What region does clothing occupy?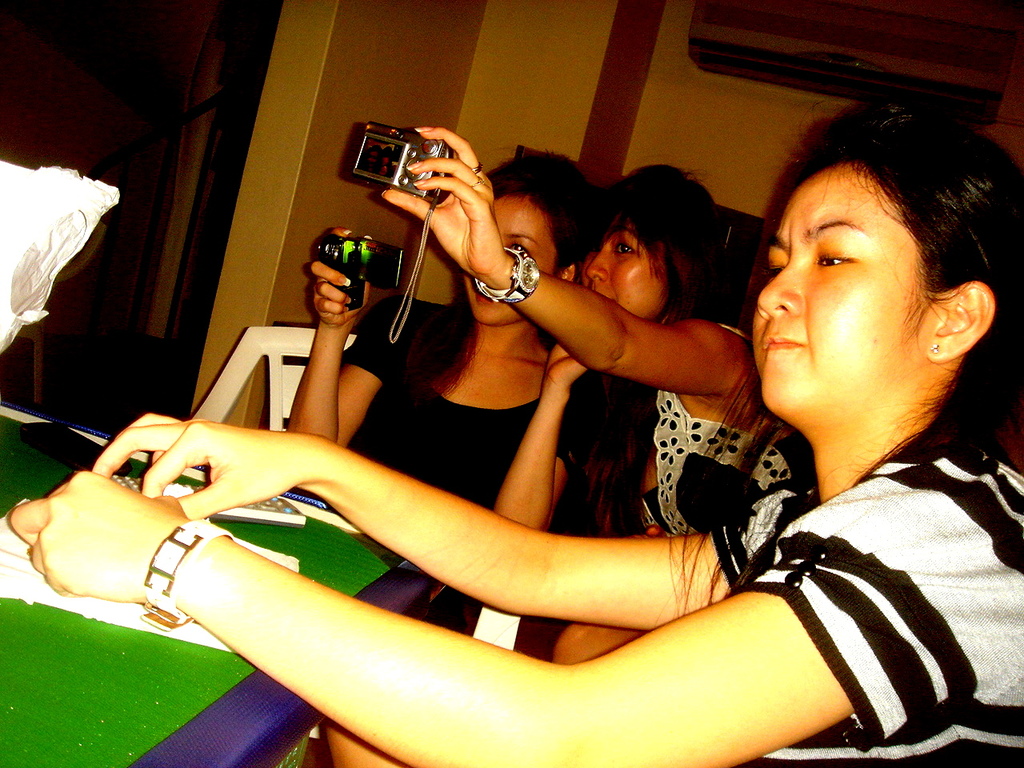
{"x1": 341, "y1": 295, "x2": 530, "y2": 511}.
